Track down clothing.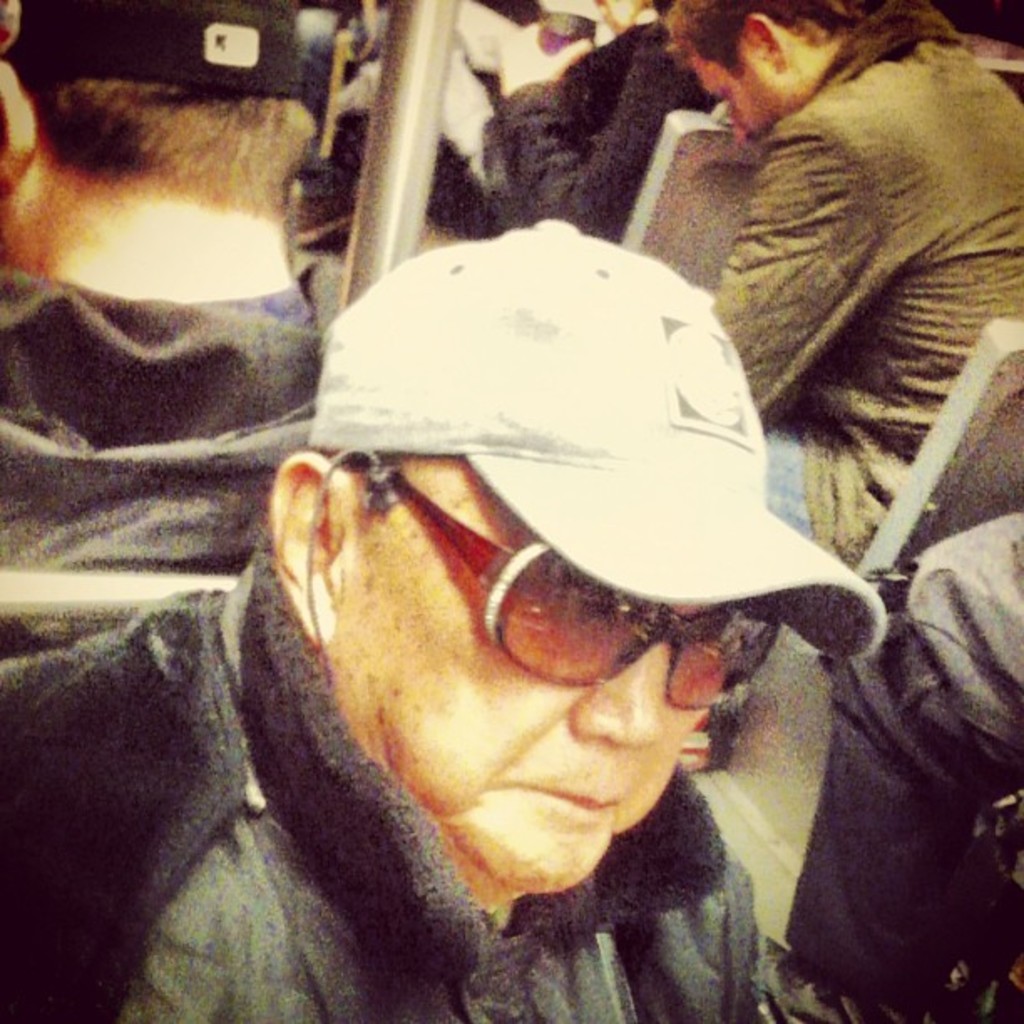
Tracked to bbox(0, 273, 340, 681).
